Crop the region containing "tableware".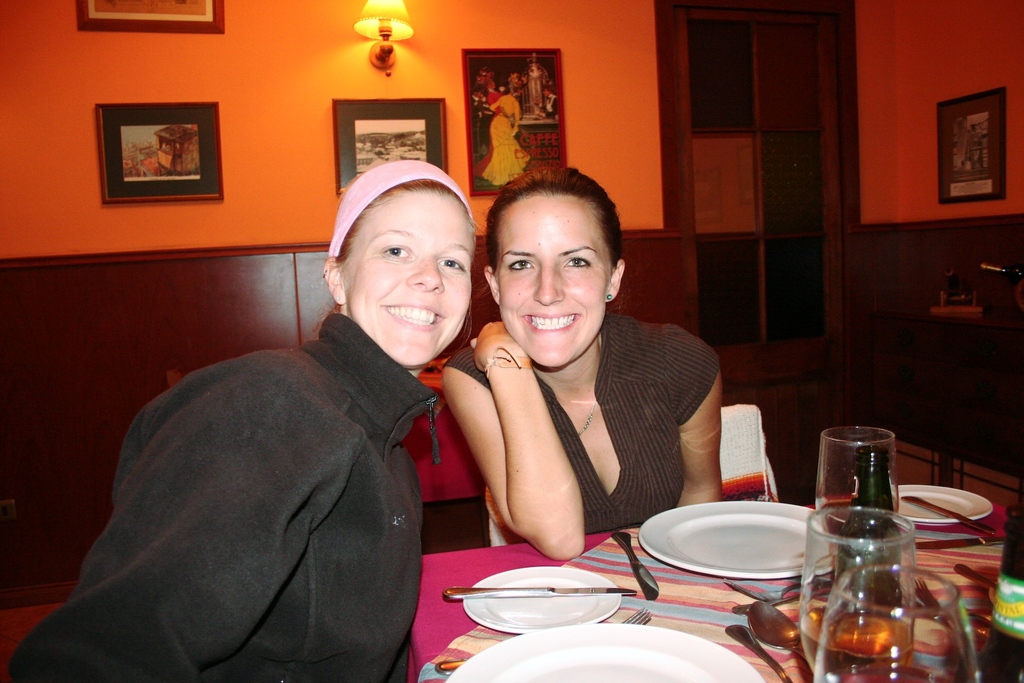
Crop region: locate(456, 561, 619, 635).
